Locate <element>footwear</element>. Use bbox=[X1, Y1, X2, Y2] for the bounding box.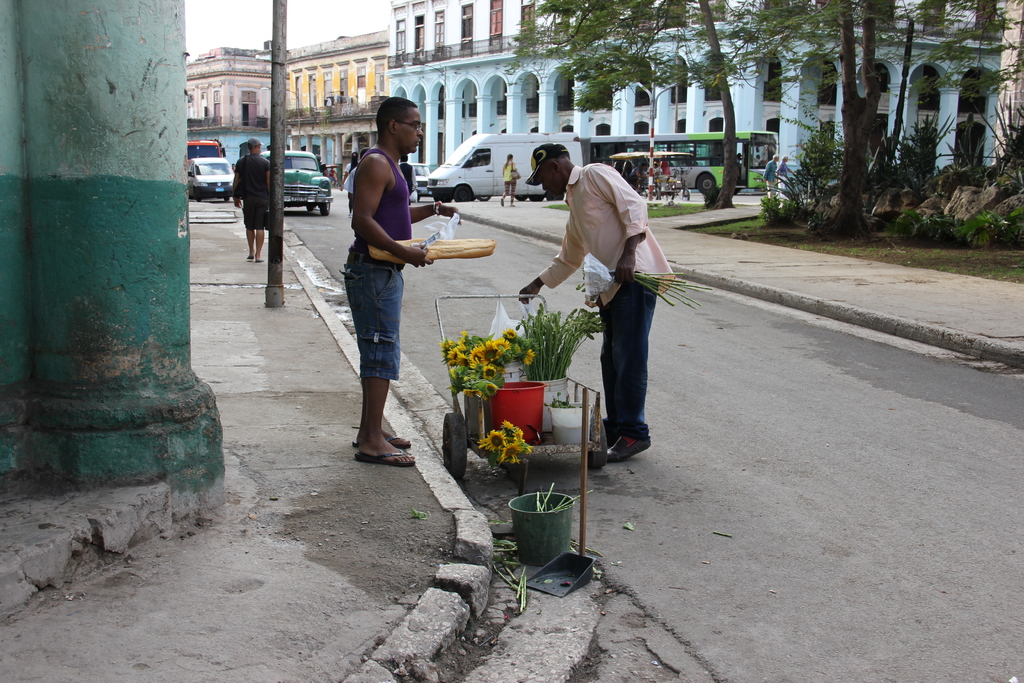
bbox=[602, 409, 662, 470].
